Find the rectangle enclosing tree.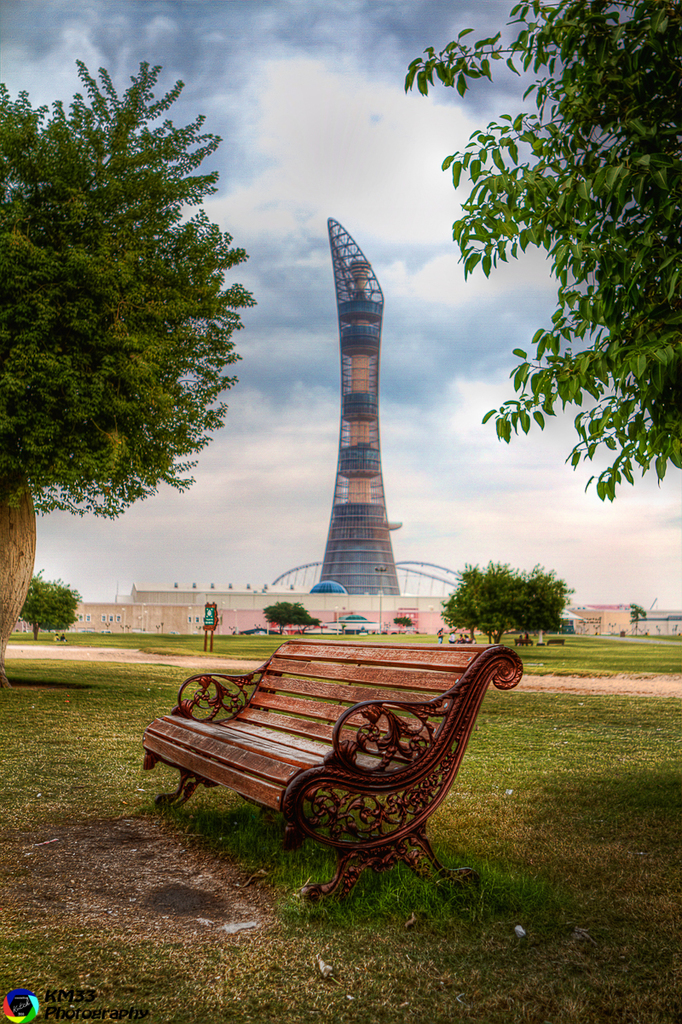
pyautogui.locateOnScreen(15, 40, 257, 622).
